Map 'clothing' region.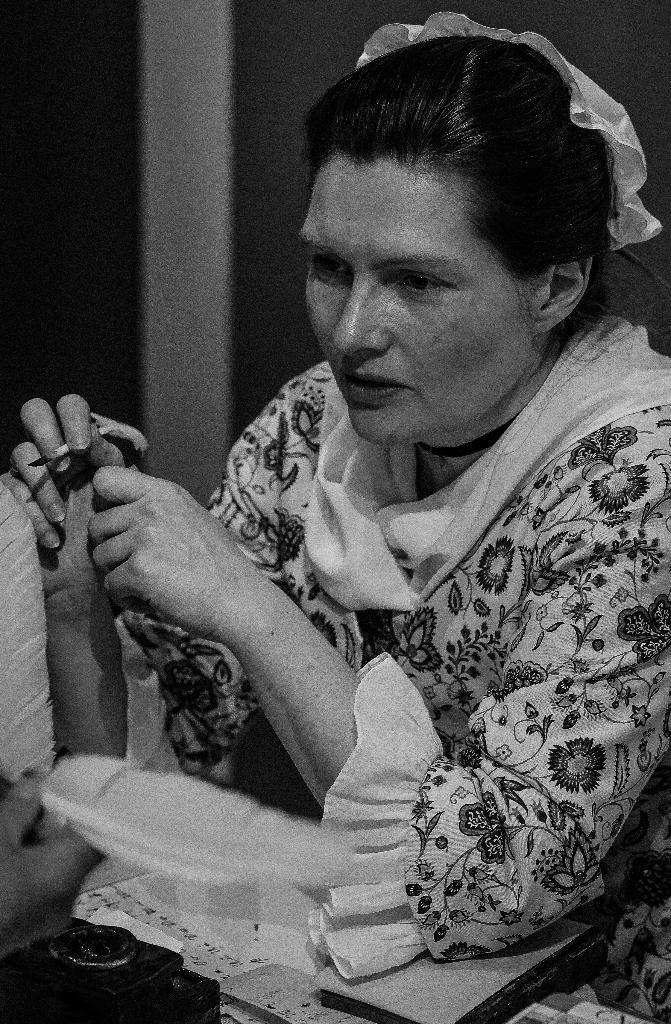
Mapped to rect(138, 288, 670, 1023).
